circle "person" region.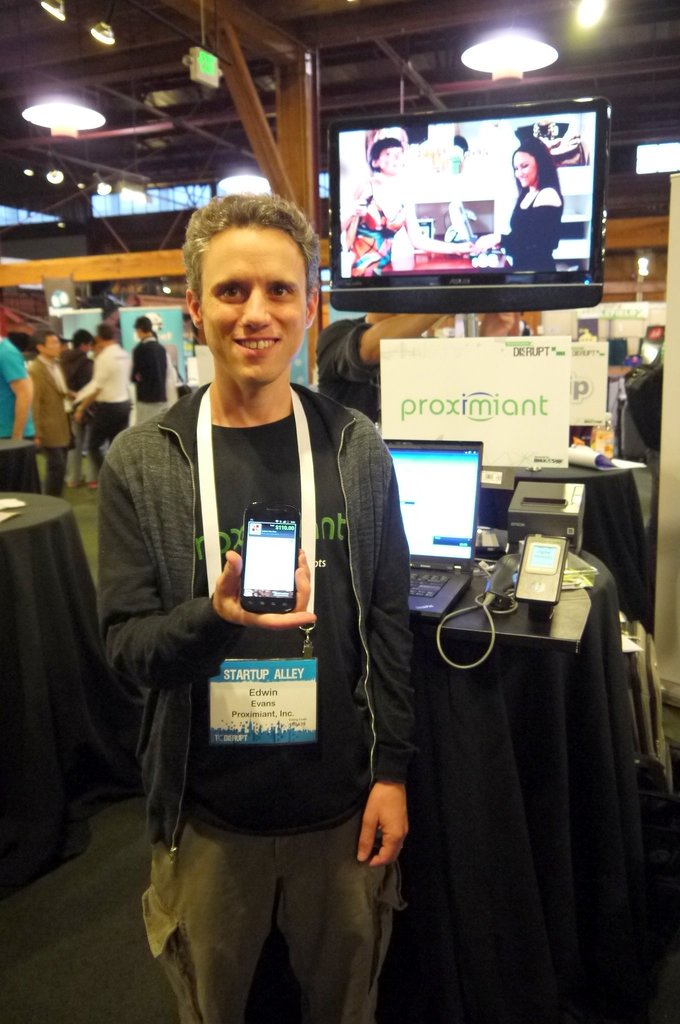
Region: left=102, top=207, right=401, bottom=1002.
